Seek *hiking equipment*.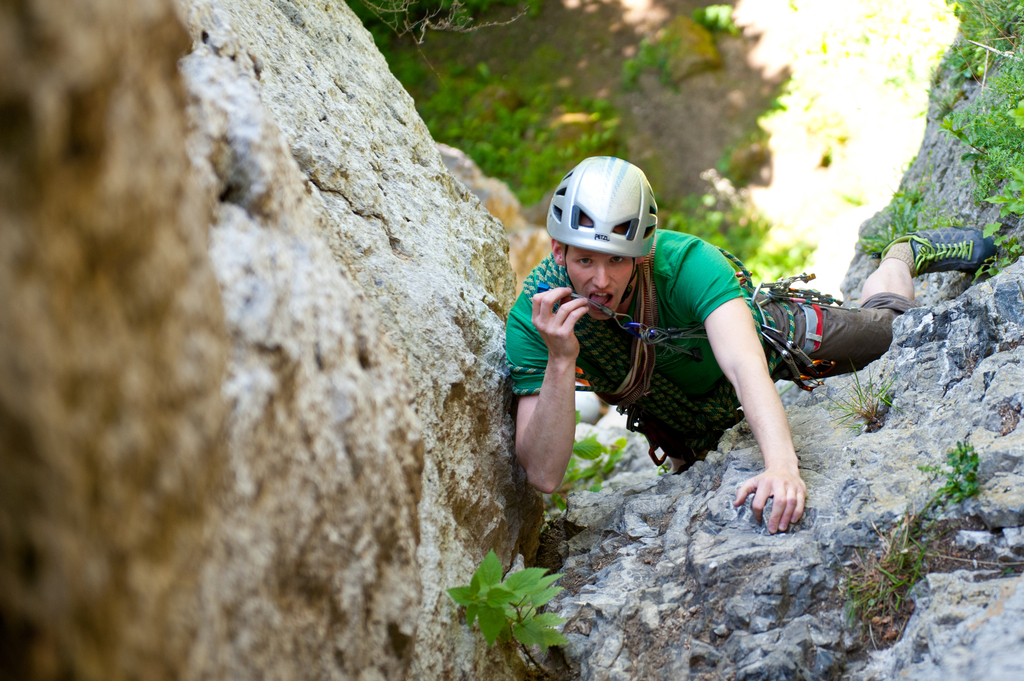
[left=879, top=225, right=1006, bottom=279].
